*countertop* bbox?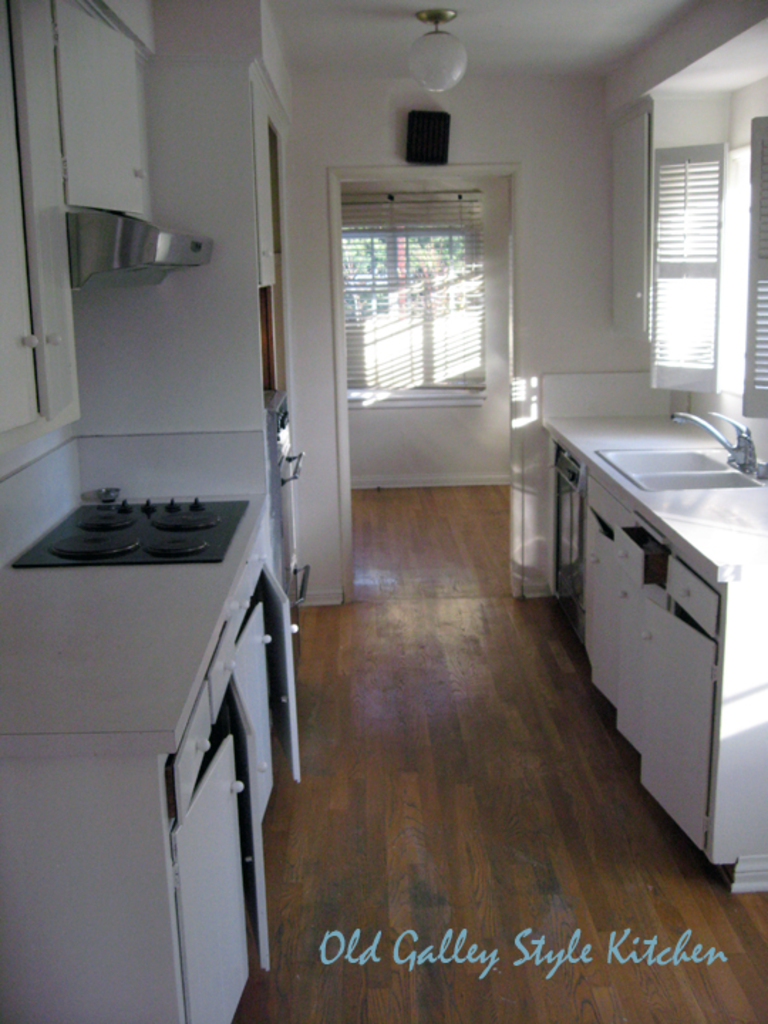
540/414/767/585
